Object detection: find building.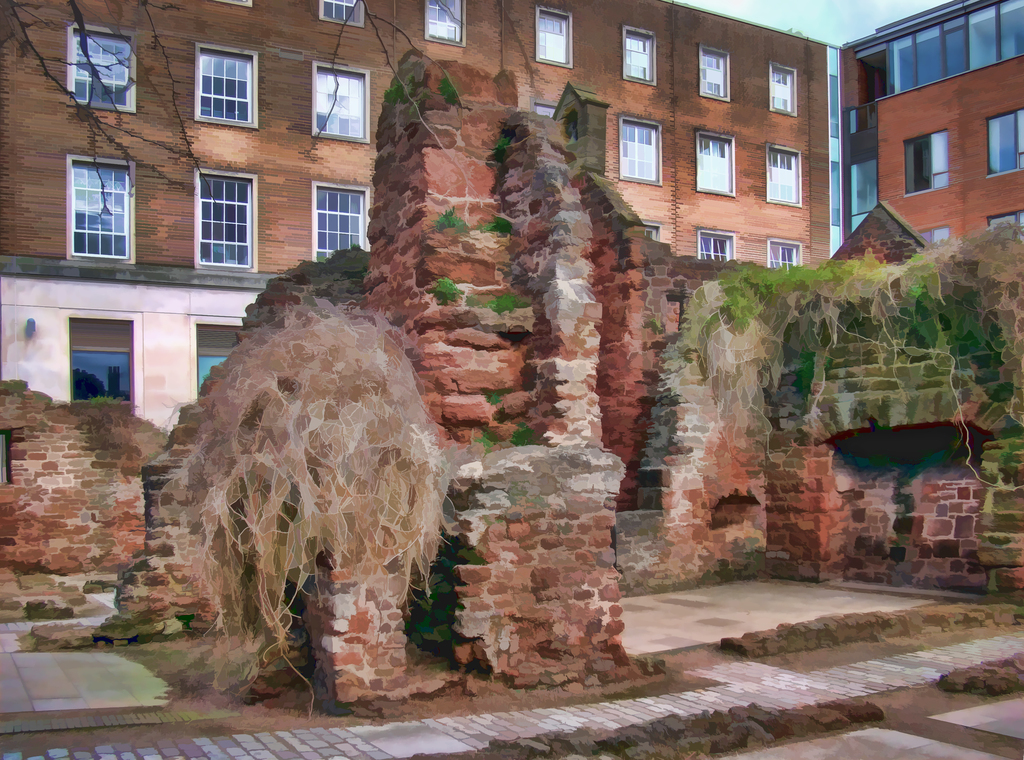
843 0 1023 245.
